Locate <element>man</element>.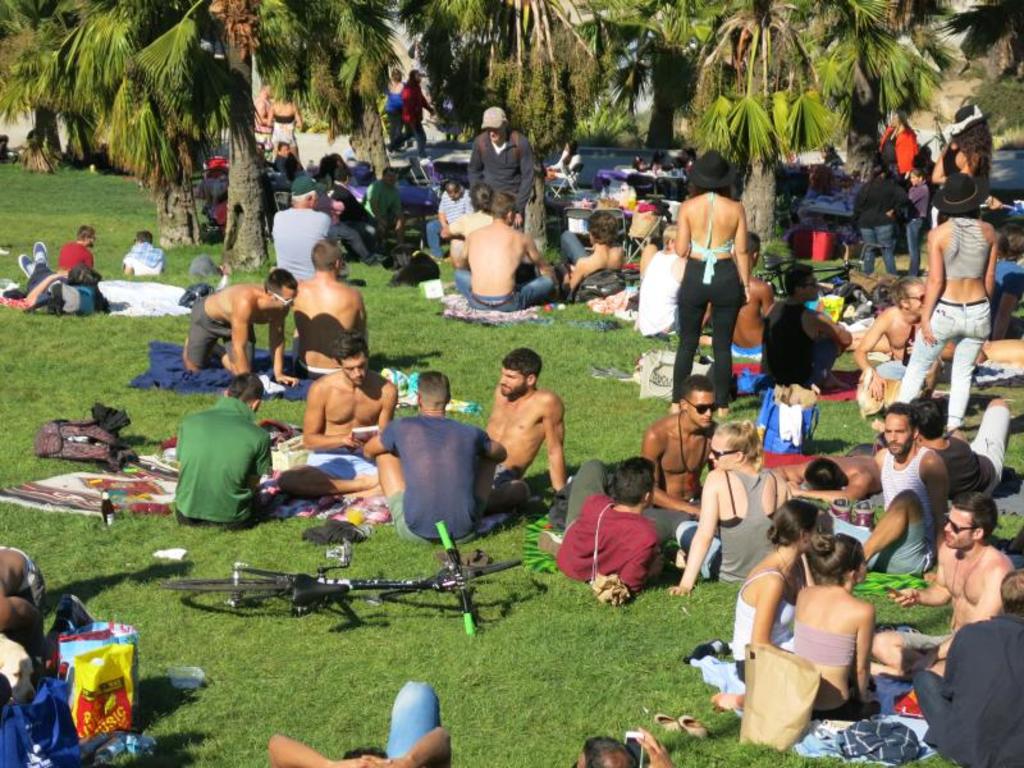
Bounding box: select_region(268, 173, 332, 279).
